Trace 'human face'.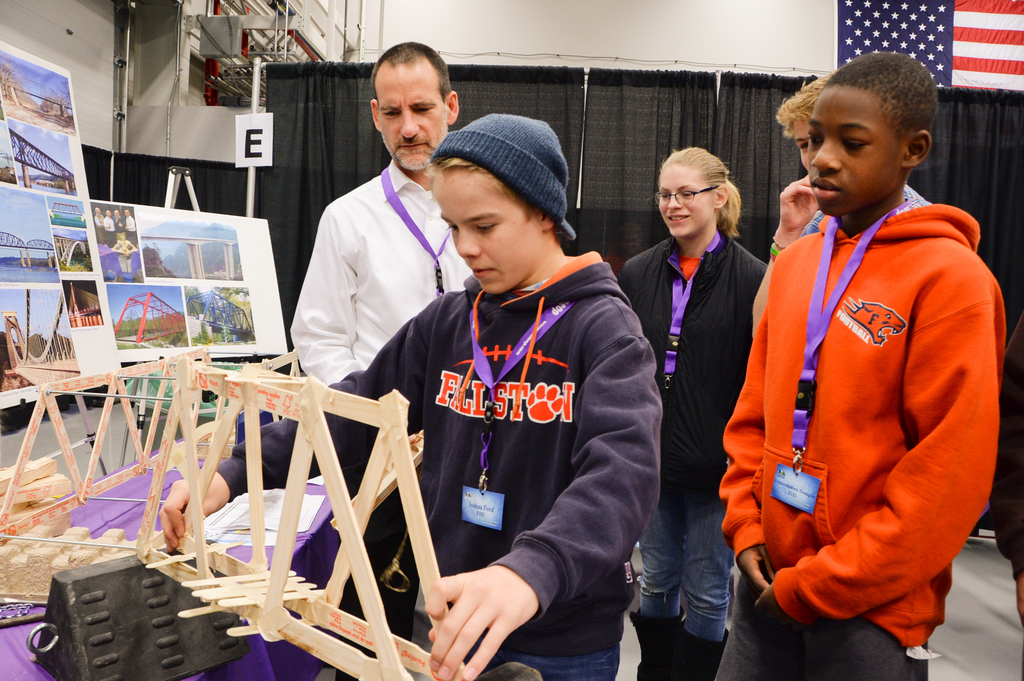
Traced to [380,72,446,171].
